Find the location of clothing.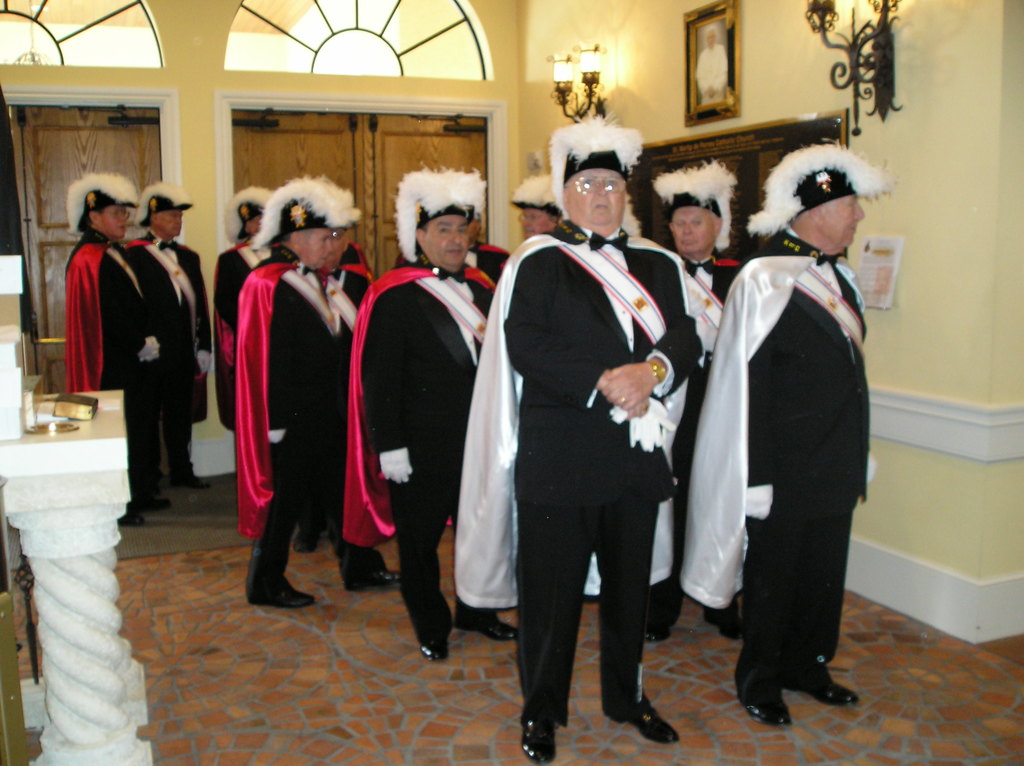
Location: {"x1": 61, "y1": 225, "x2": 158, "y2": 490}.
